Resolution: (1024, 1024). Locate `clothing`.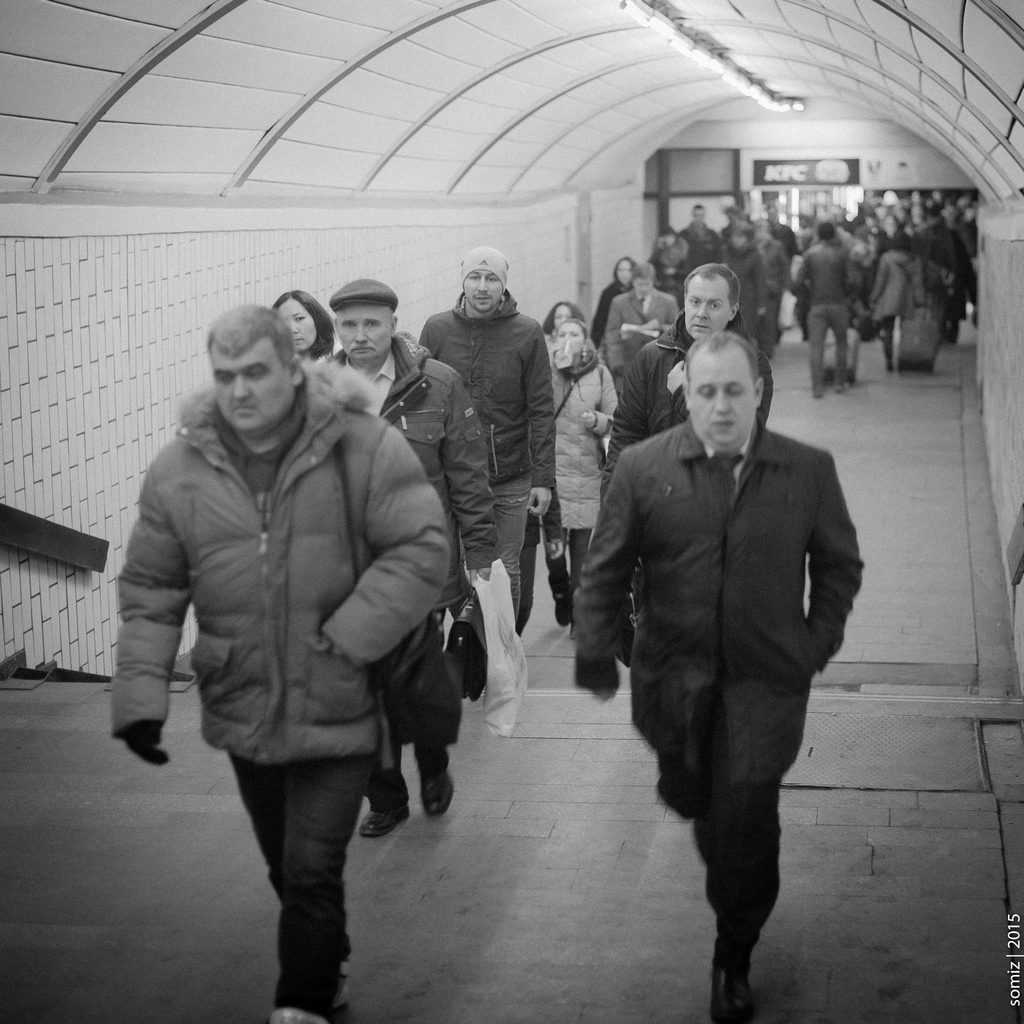
Rect(541, 328, 555, 363).
